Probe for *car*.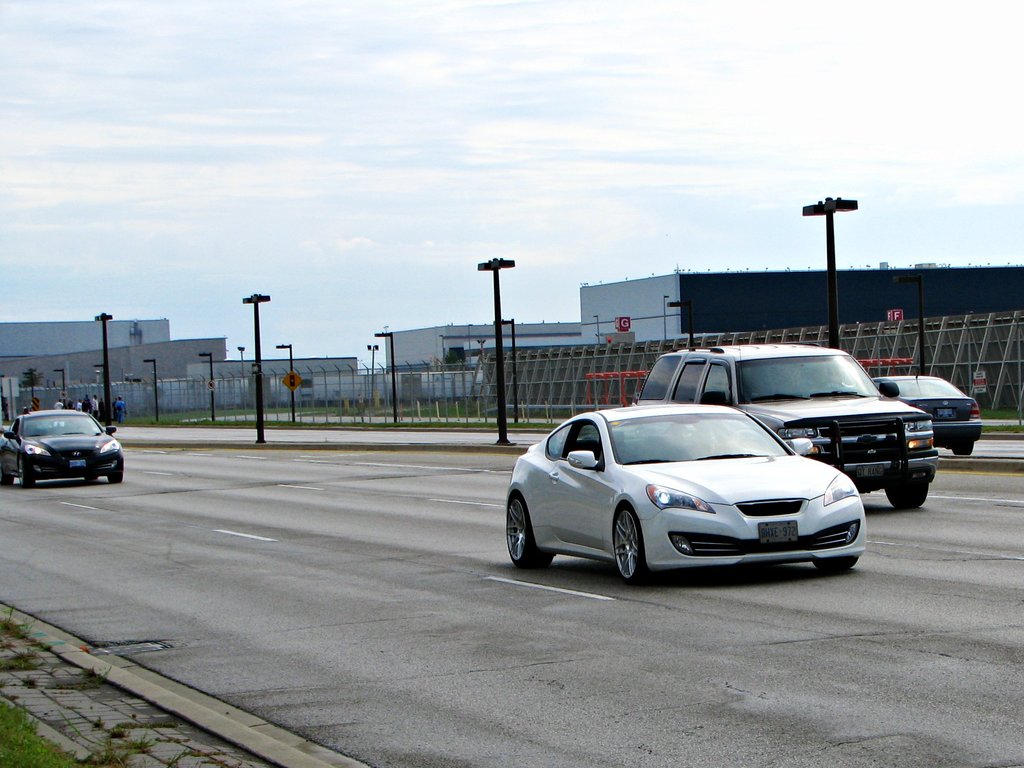
Probe result: detection(0, 410, 120, 488).
